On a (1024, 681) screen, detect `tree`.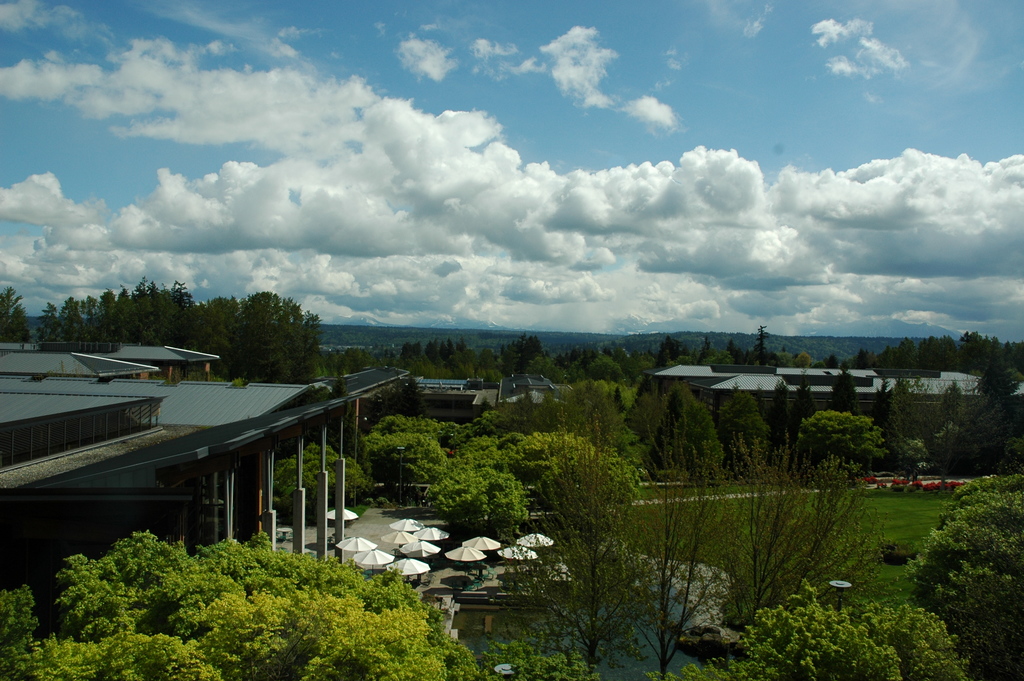
box=[978, 377, 1023, 438].
